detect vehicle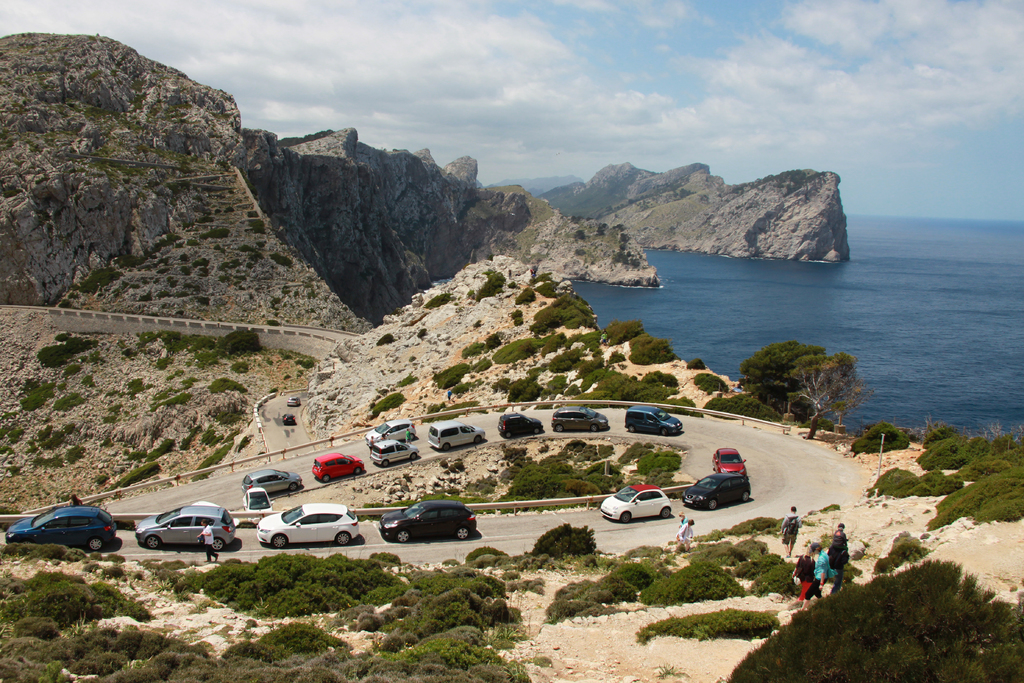
crop(625, 404, 684, 434)
